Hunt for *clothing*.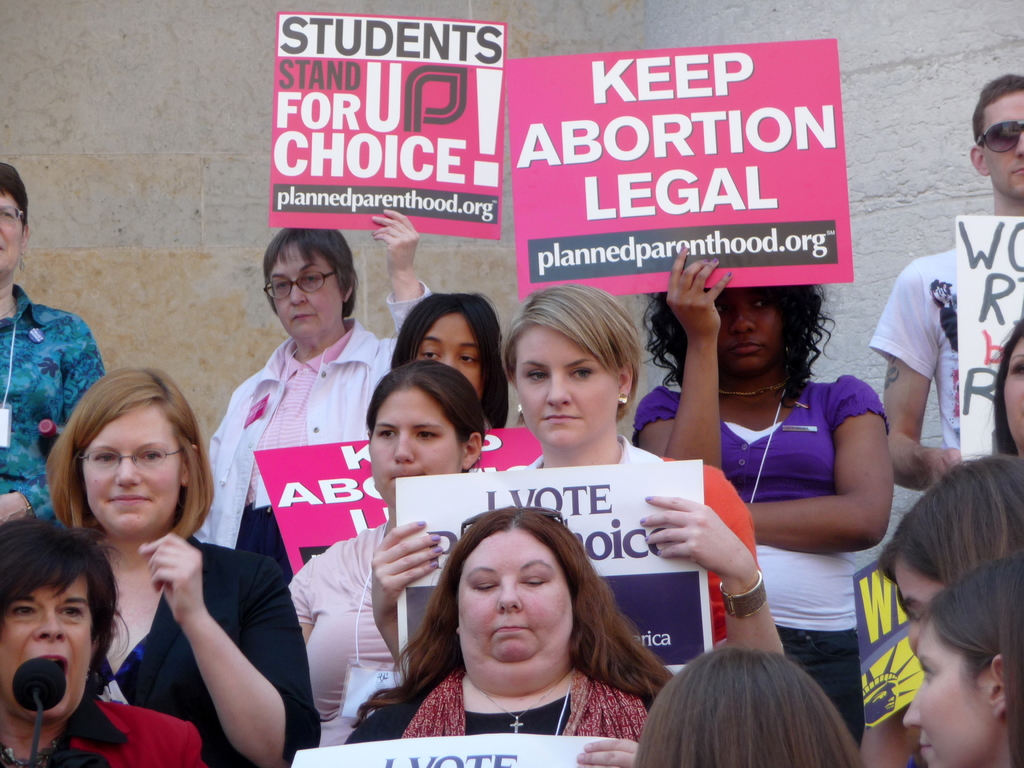
Hunted down at <box>872,246,965,456</box>.
